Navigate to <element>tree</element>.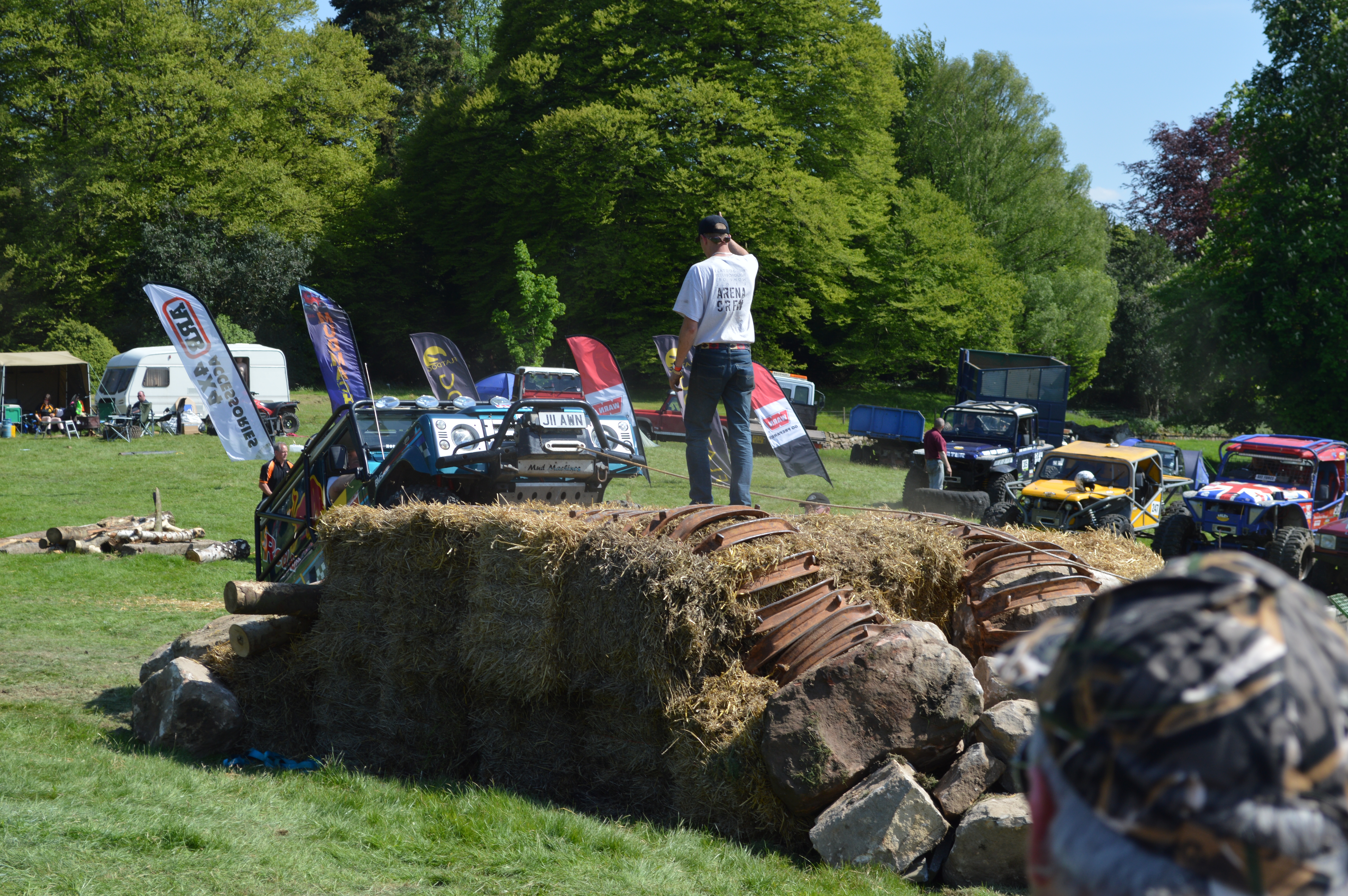
Navigation target: bbox(249, 19, 281, 96).
